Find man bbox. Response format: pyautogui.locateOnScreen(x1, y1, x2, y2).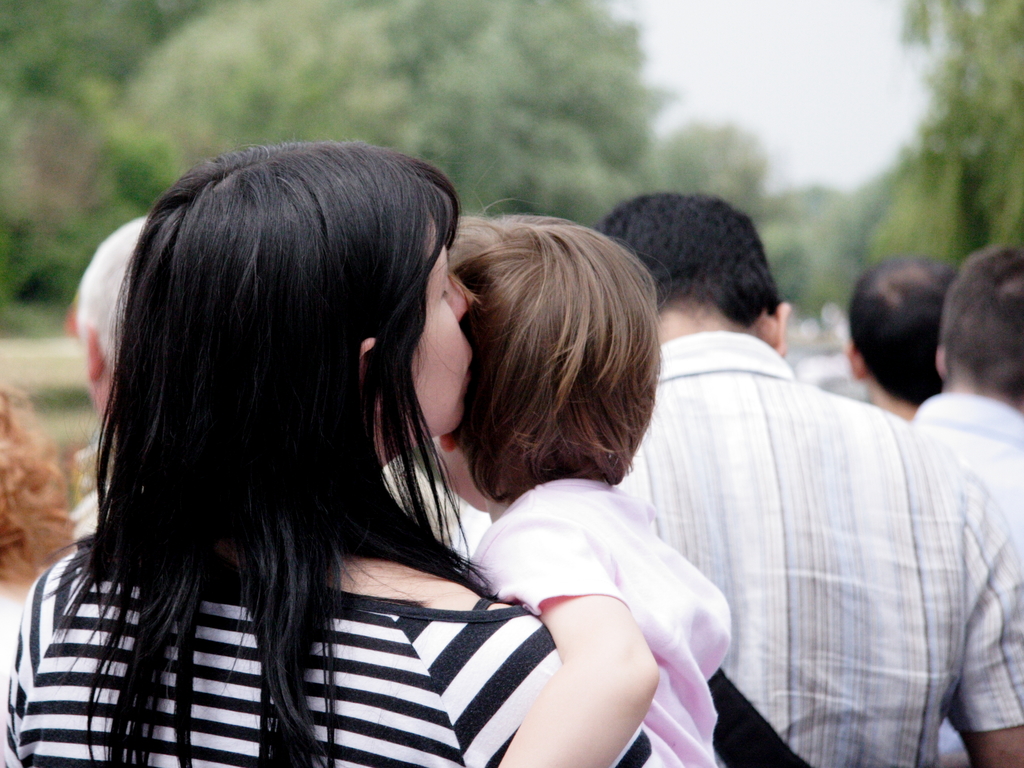
pyautogui.locateOnScreen(850, 256, 960, 420).
